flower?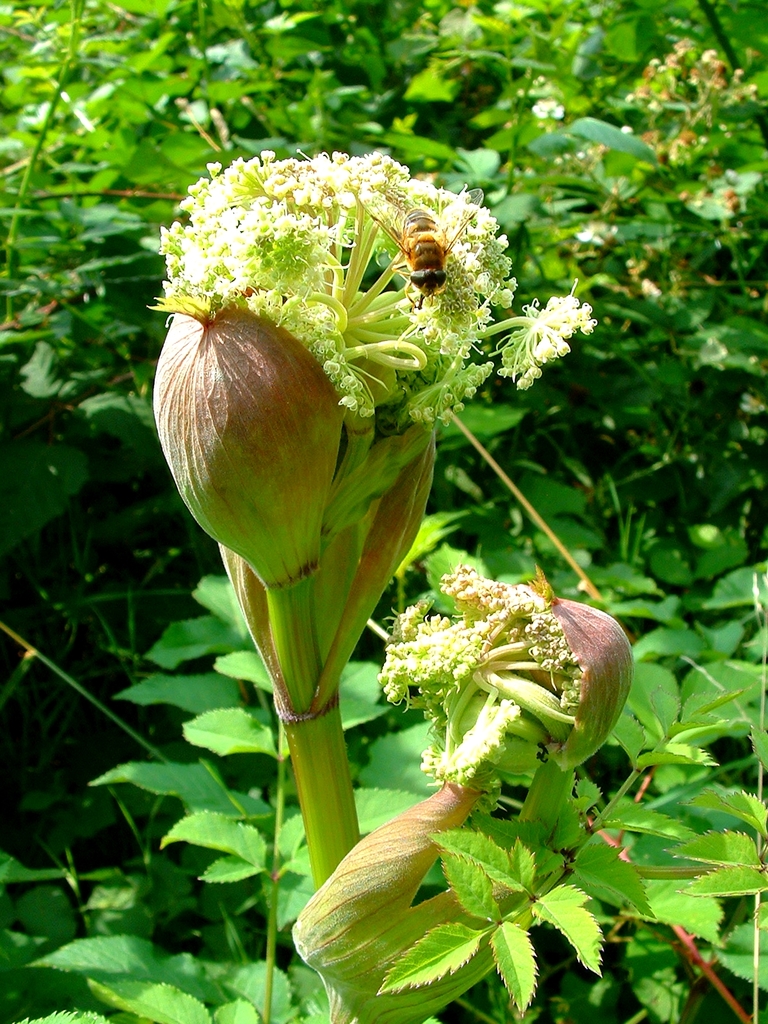
rect(353, 545, 627, 776)
